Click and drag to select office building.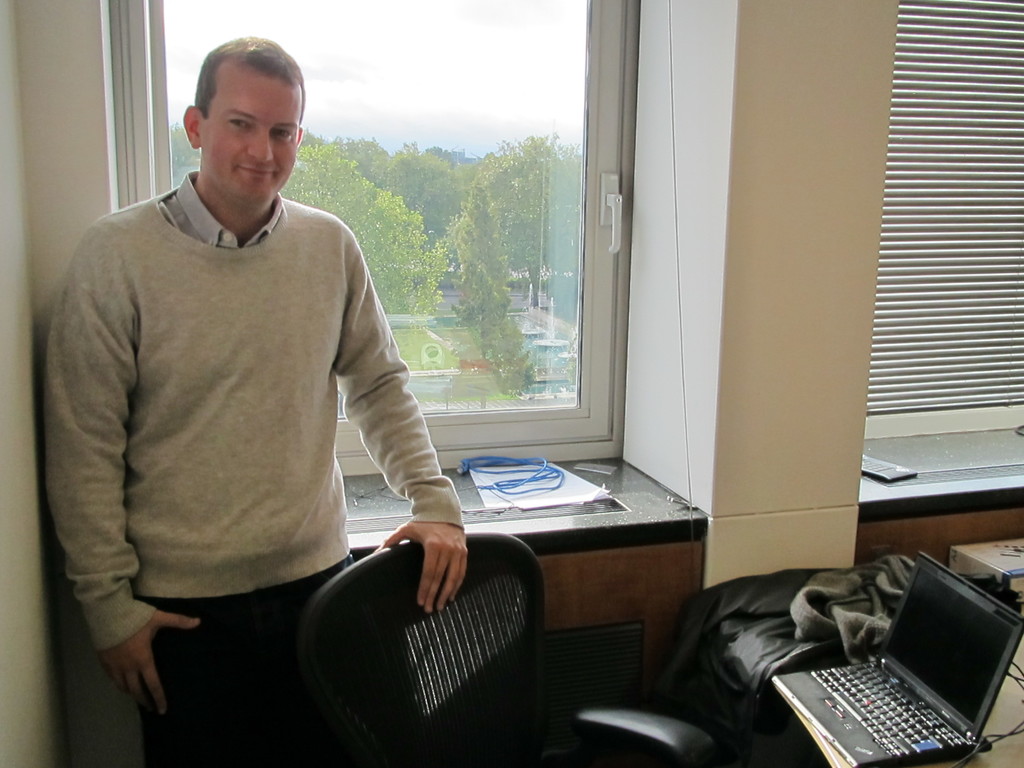
Selection: x1=0 y1=8 x2=952 y2=762.
